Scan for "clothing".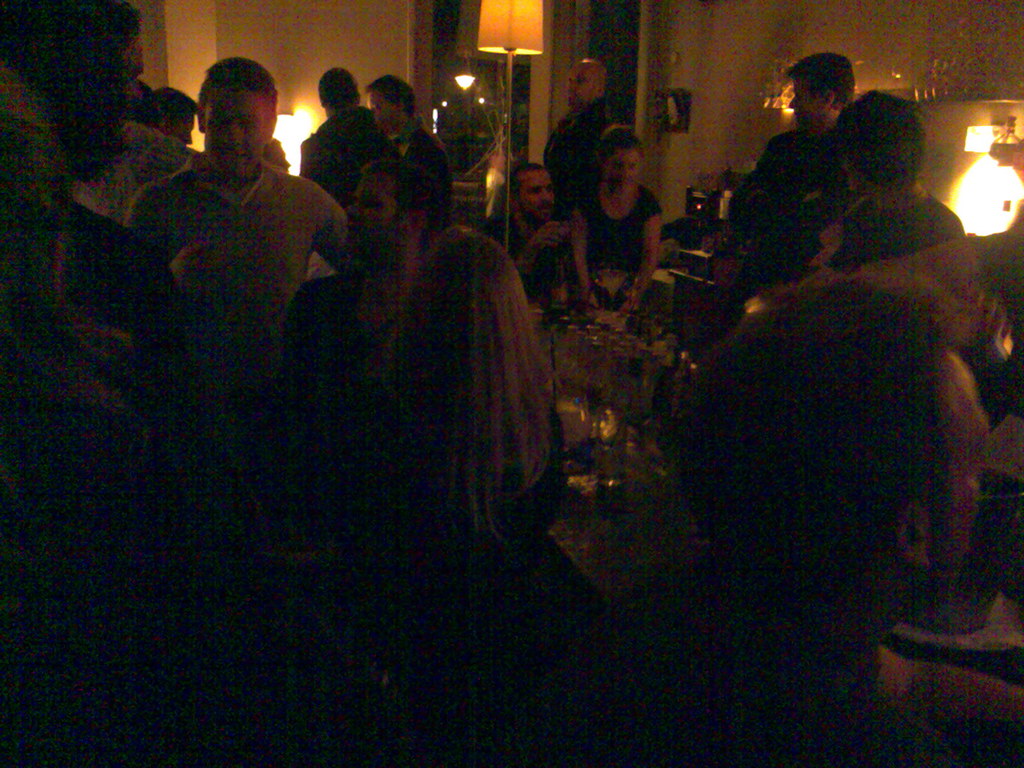
Scan result: [840,188,972,258].
